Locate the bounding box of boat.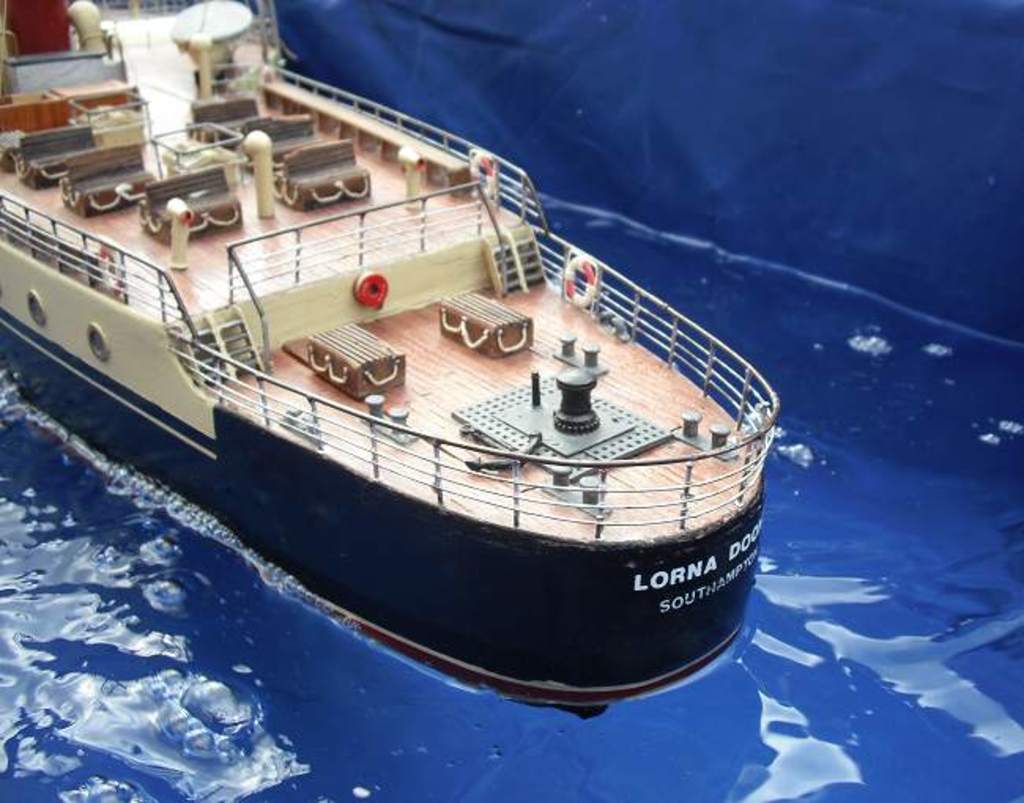
Bounding box: box(0, 8, 843, 672).
